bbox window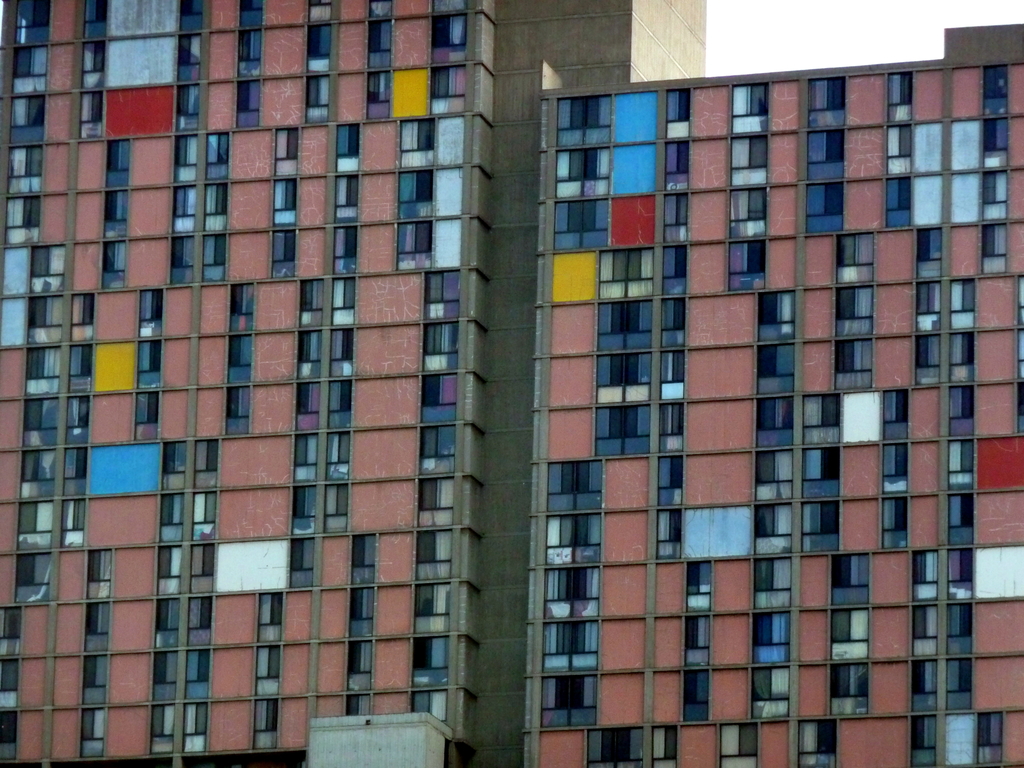
rect(324, 490, 349, 534)
